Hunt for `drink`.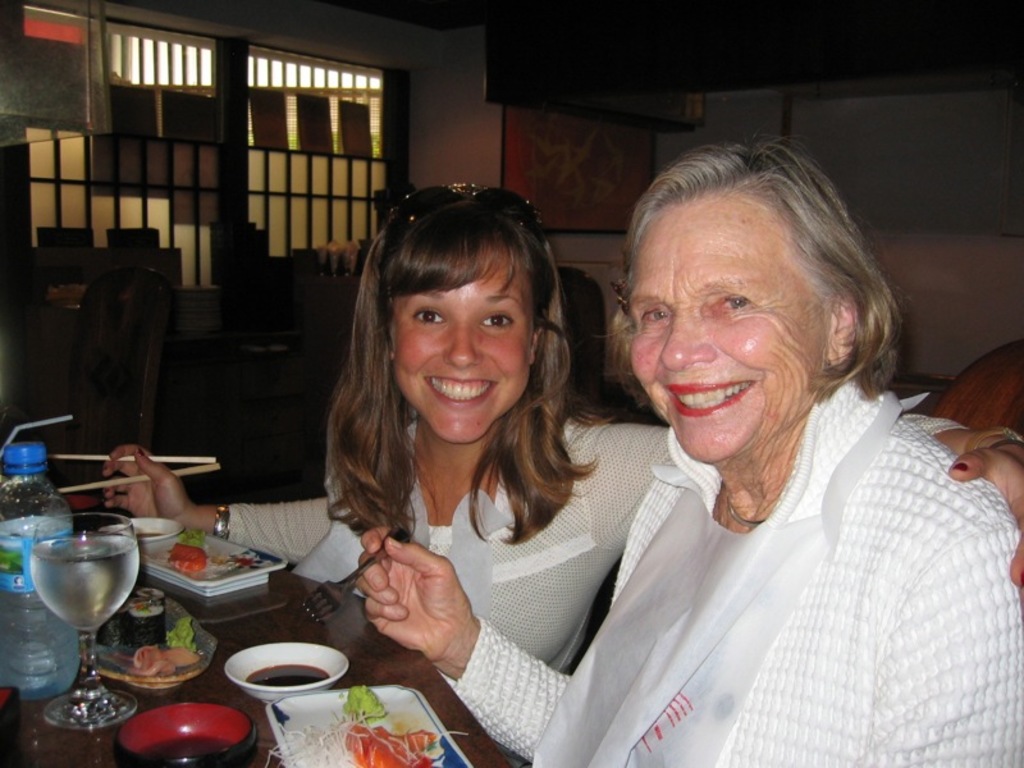
Hunted down at select_region(0, 440, 81, 698).
